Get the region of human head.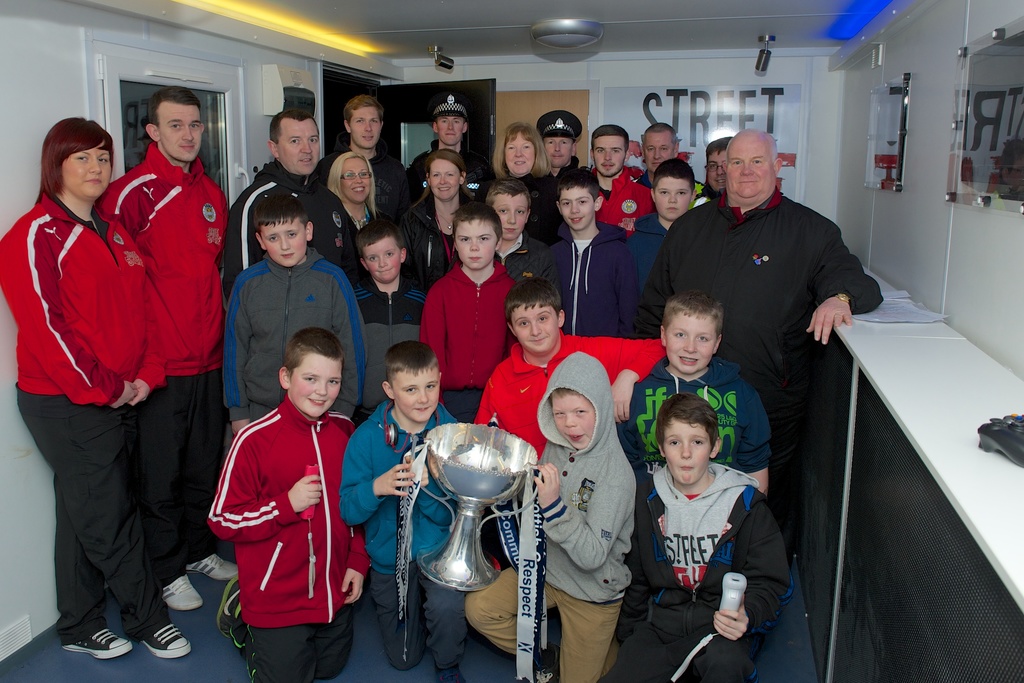
44 112 114 204.
